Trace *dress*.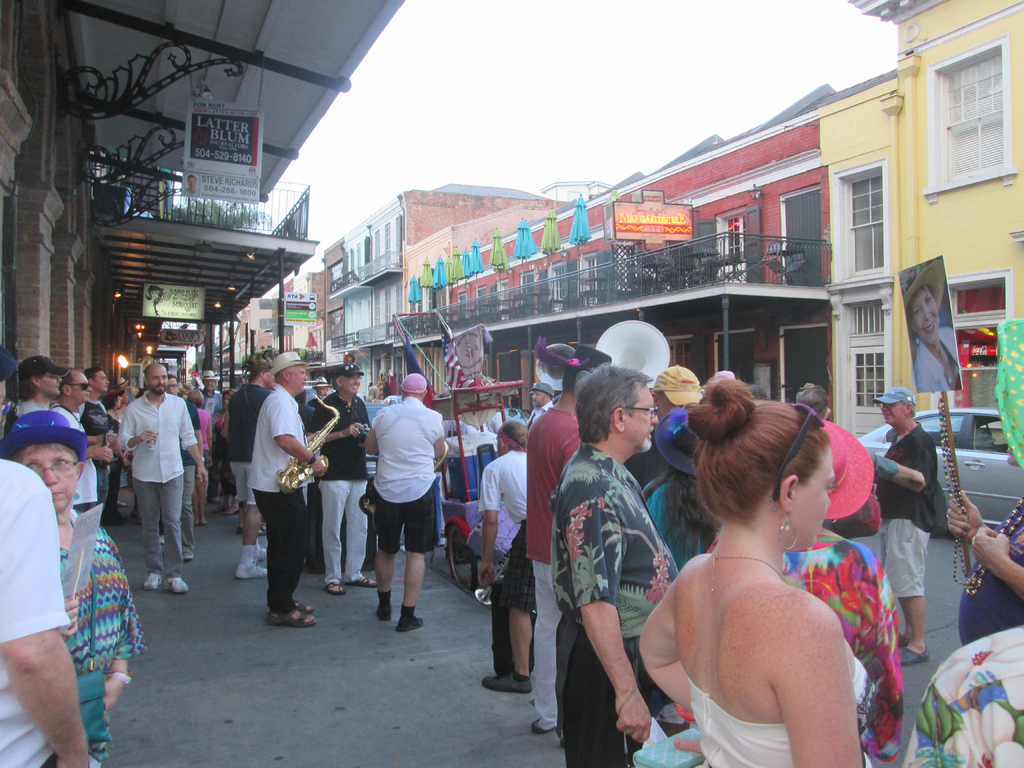
Traced to bbox(641, 476, 721, 573).
